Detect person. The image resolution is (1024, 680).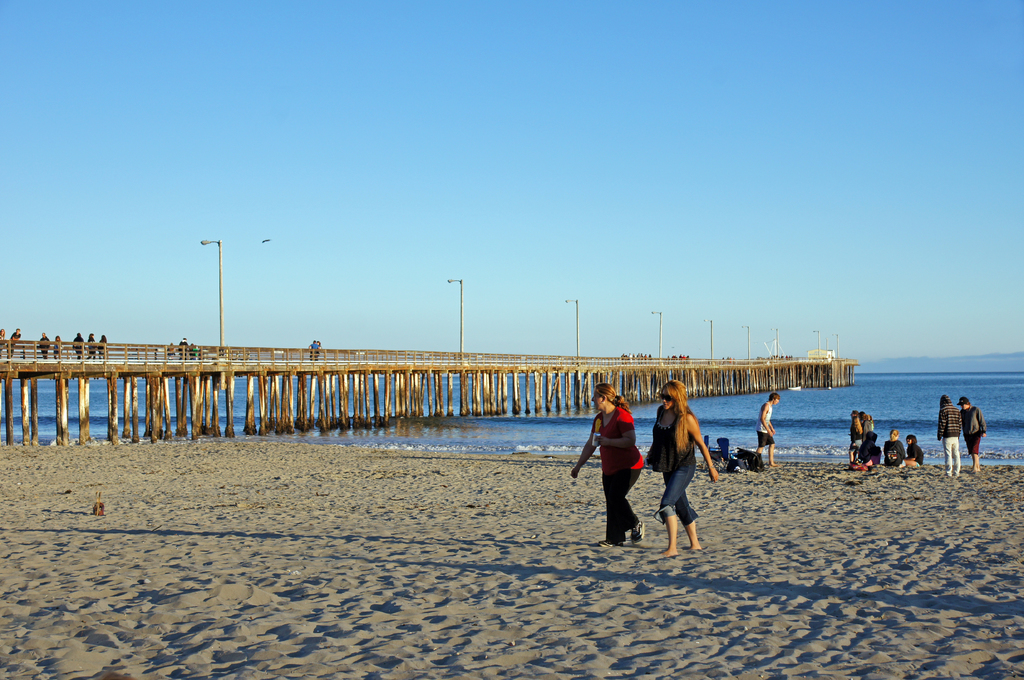
Rect(939, 395, 960, 473).
